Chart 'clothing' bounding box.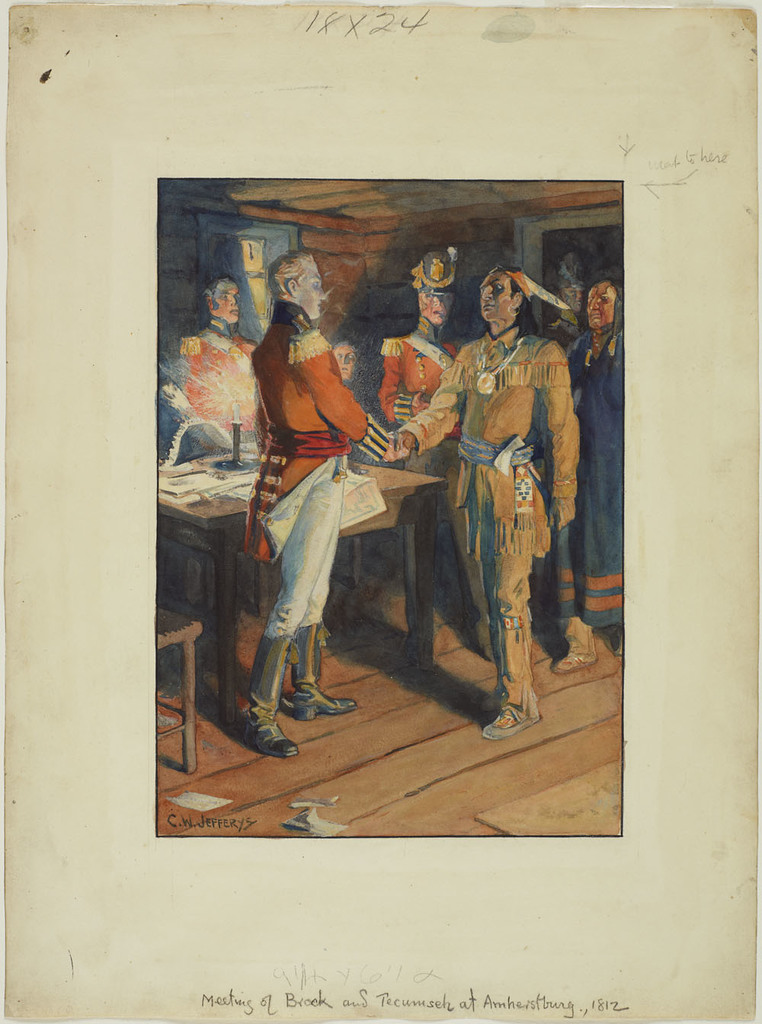
Charted: 426, 284, 574, 720.
